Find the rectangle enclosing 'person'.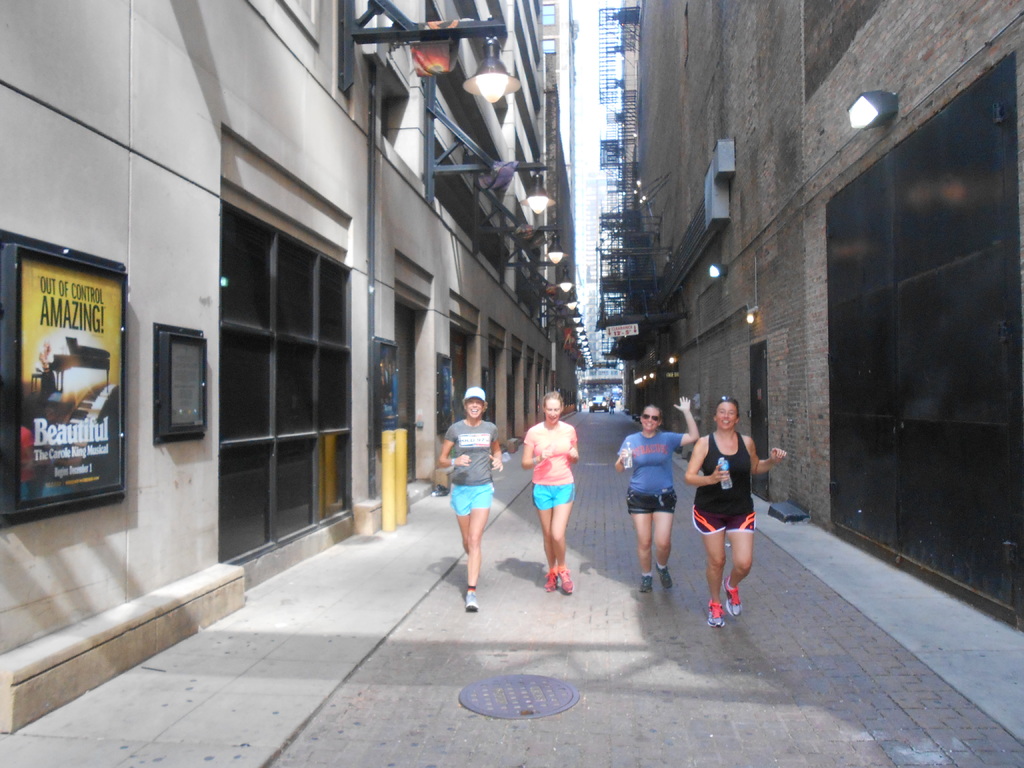
{"x1": 31, "y1": 336, "x2": 62, "y2": 404}.
